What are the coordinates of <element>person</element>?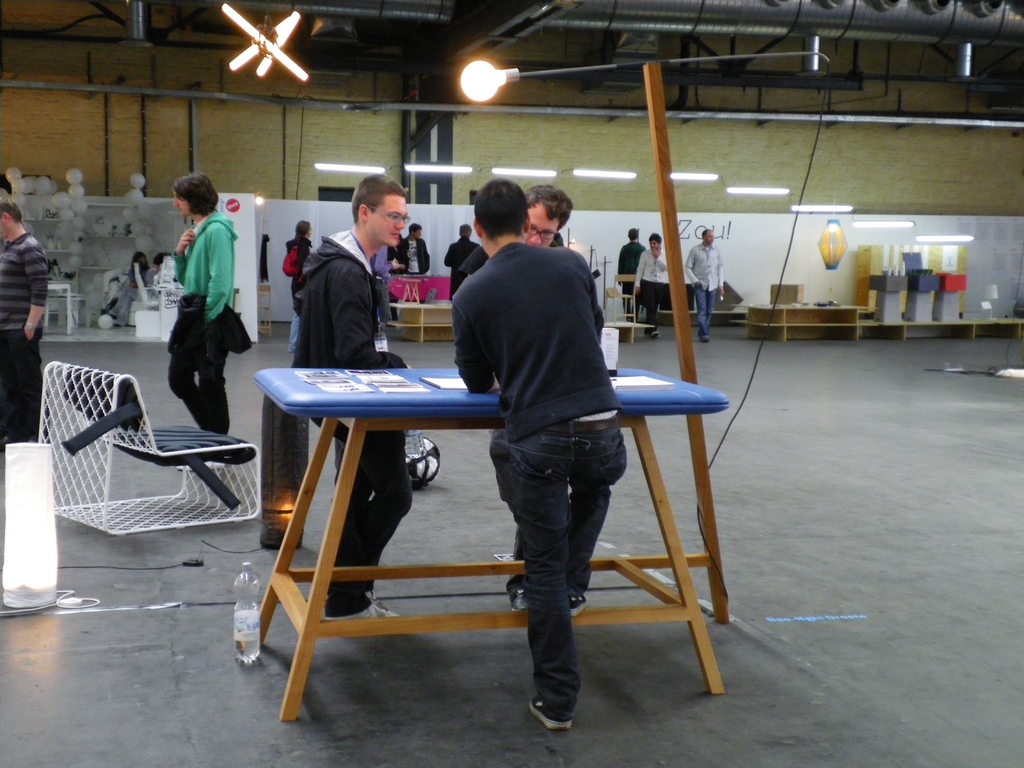
pyautogui.locateOnScreen(621, 228, 646, 280).
